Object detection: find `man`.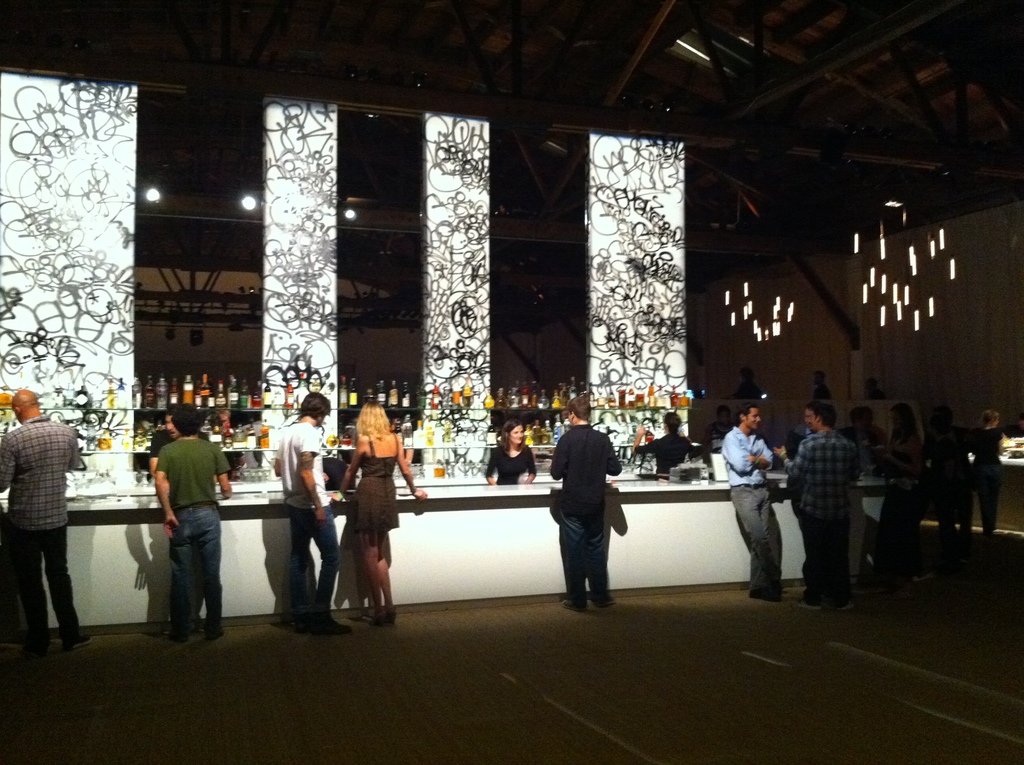
0, 388, 81, 648.
